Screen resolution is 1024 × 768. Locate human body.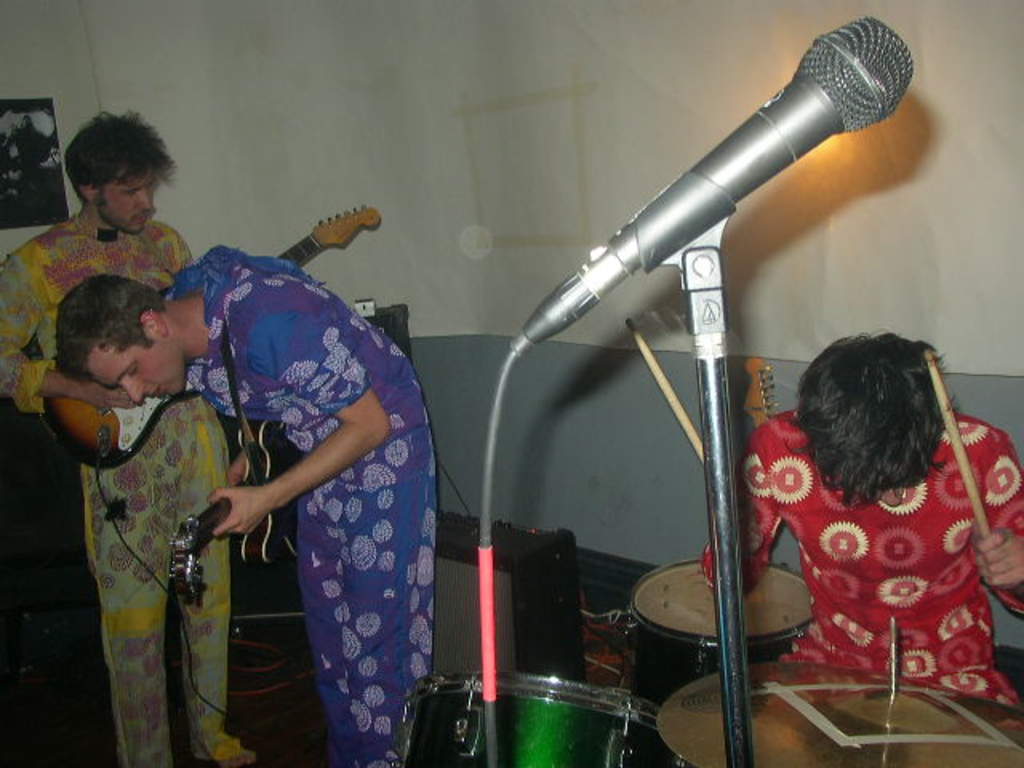
box(698, 405, 1022, 715).
